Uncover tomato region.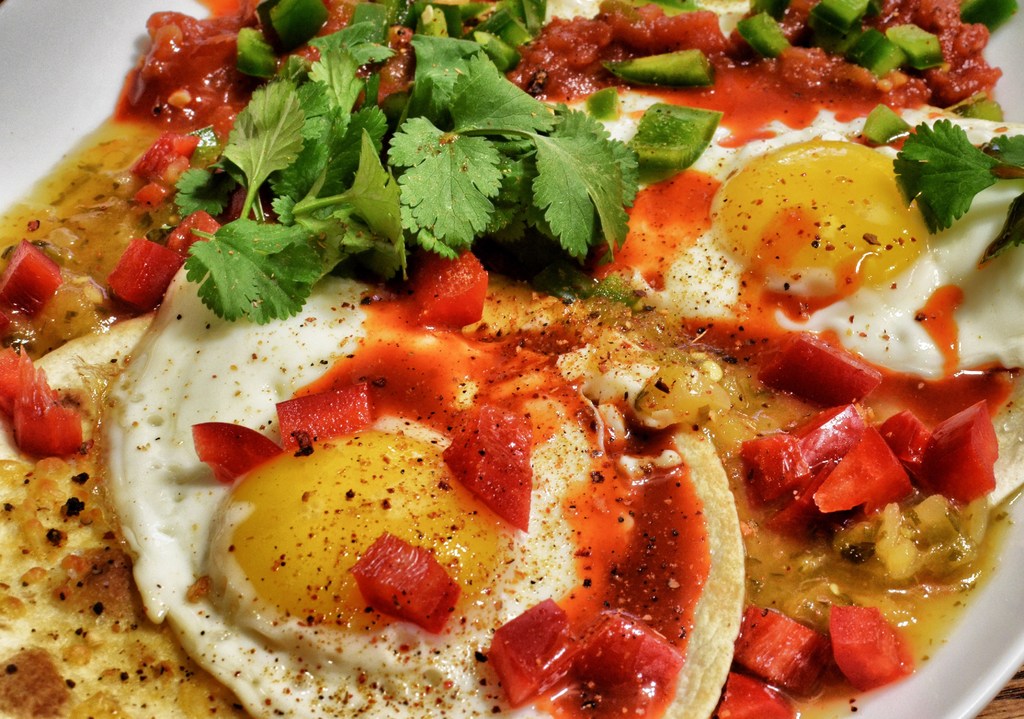
Uncovered: 810,427,908,522.
